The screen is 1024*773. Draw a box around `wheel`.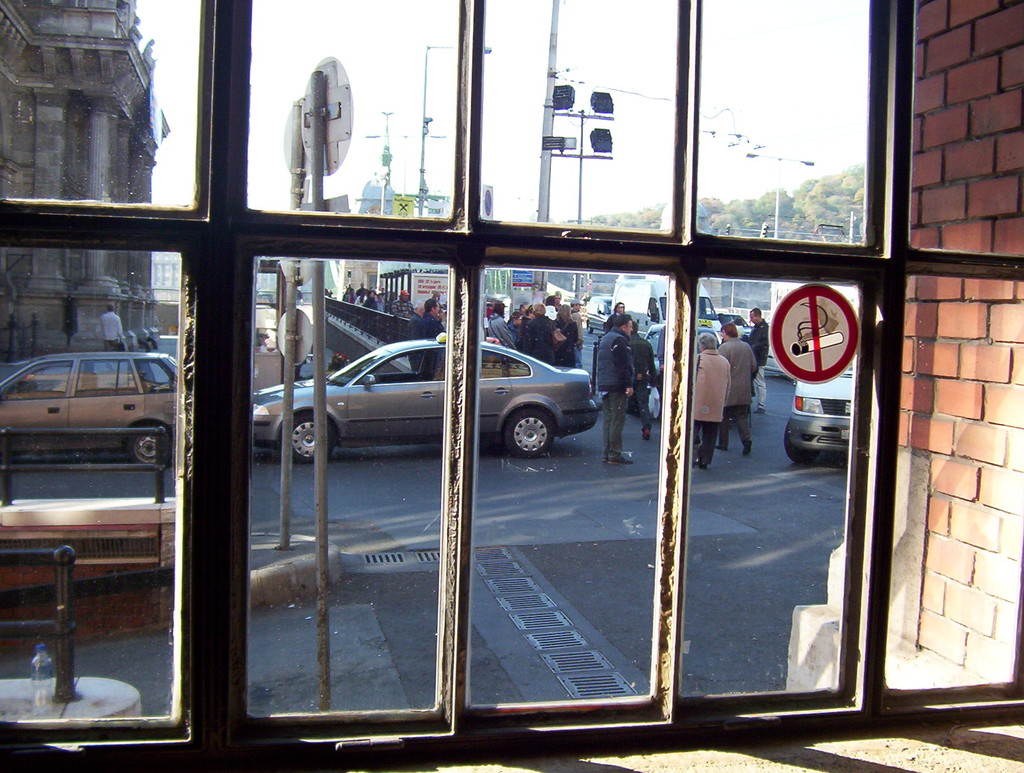
detection(782, 417, 815, 462).
